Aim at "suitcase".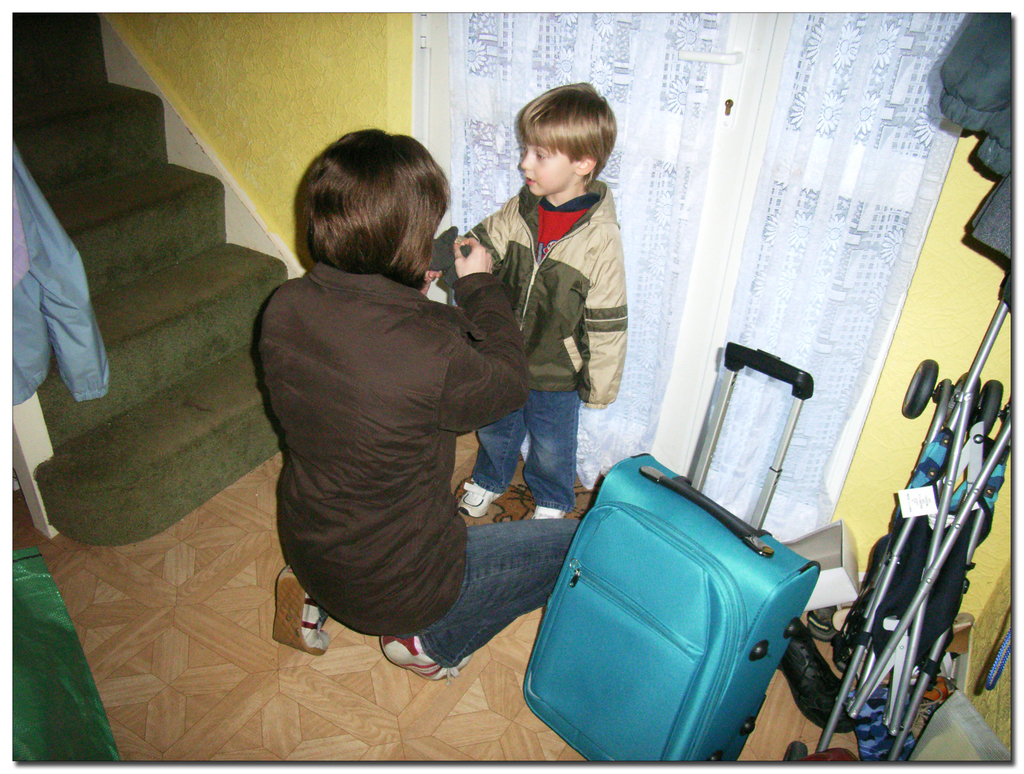
Aimed at box(520, 343, 824, 764).
